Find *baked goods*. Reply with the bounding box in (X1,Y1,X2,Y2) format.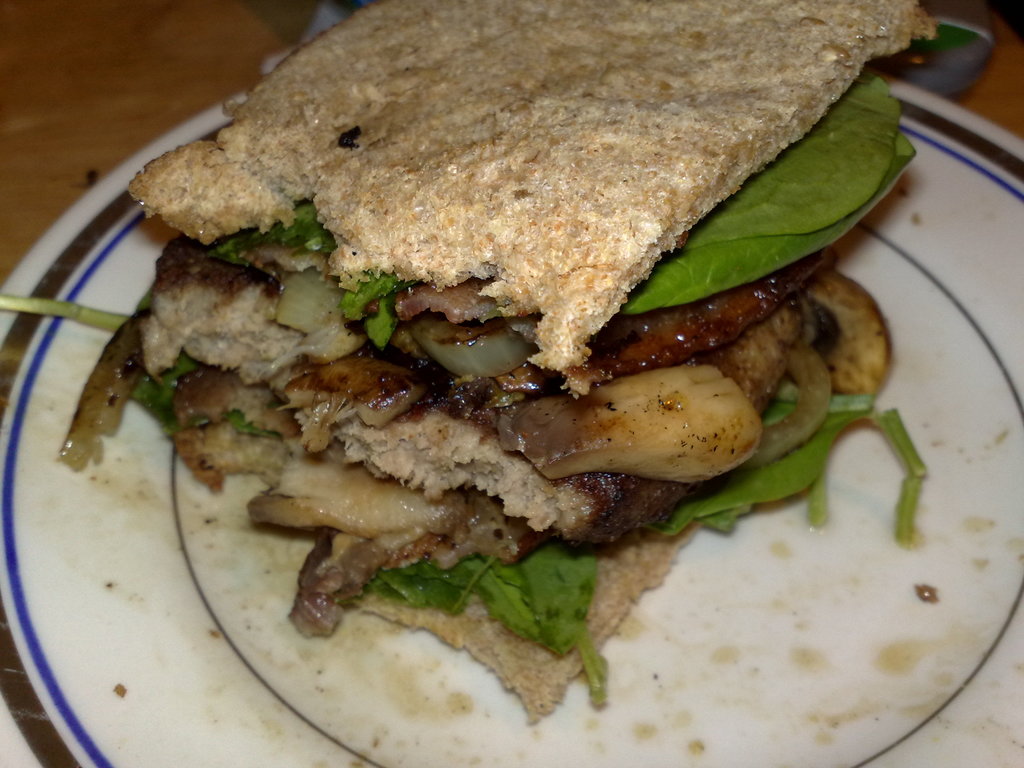
(81,0,947,708).
